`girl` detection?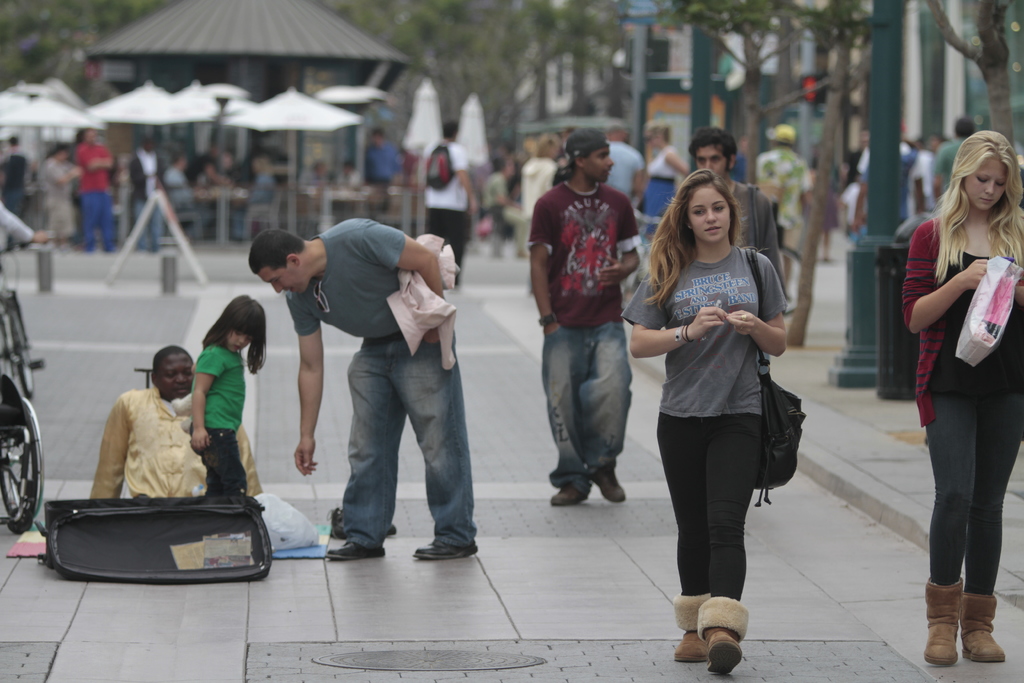
BBox(189, 291, 268, 488)
